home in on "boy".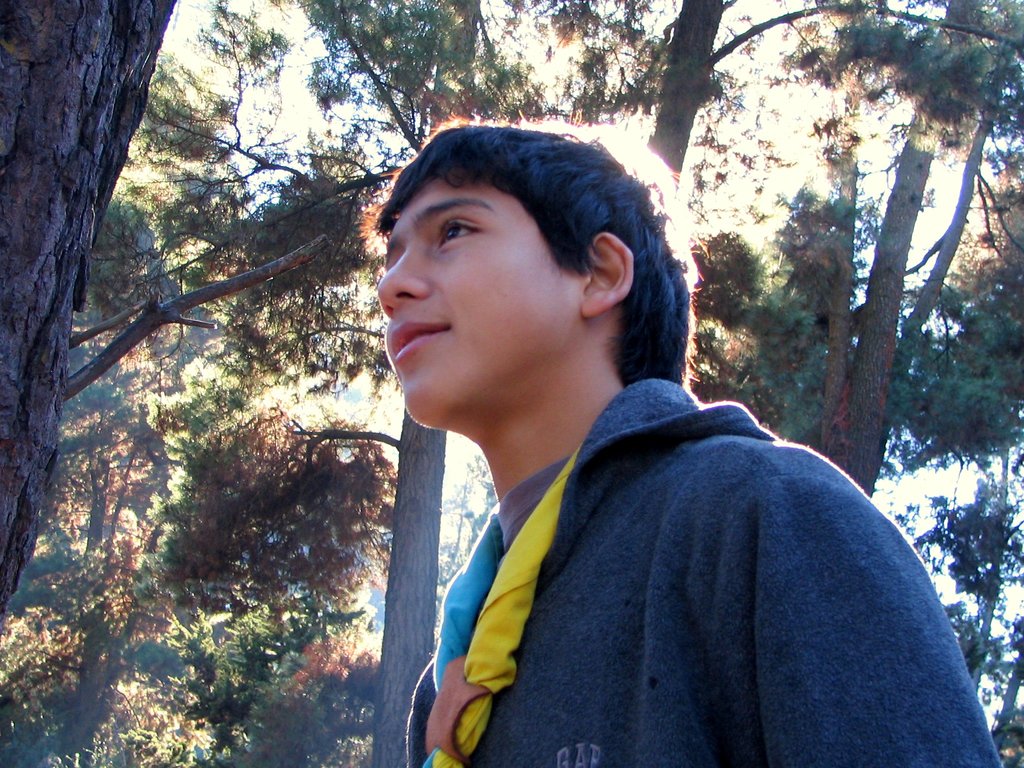
Homed in at 317, 101, 940, 735.
